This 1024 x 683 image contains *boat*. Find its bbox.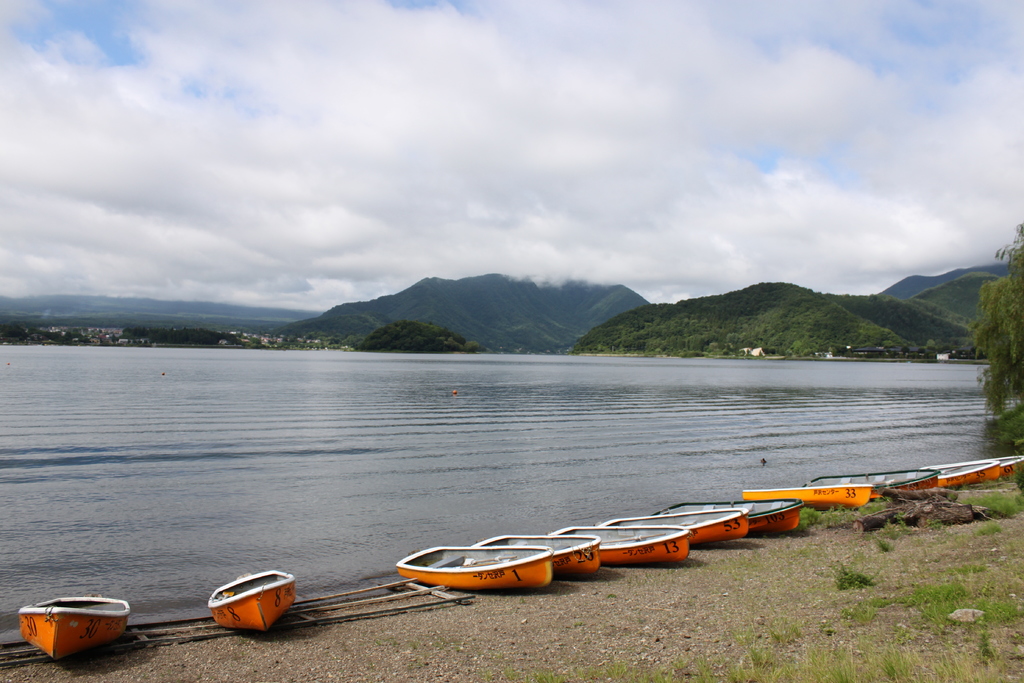
locate(538, 518, 693, 569).
